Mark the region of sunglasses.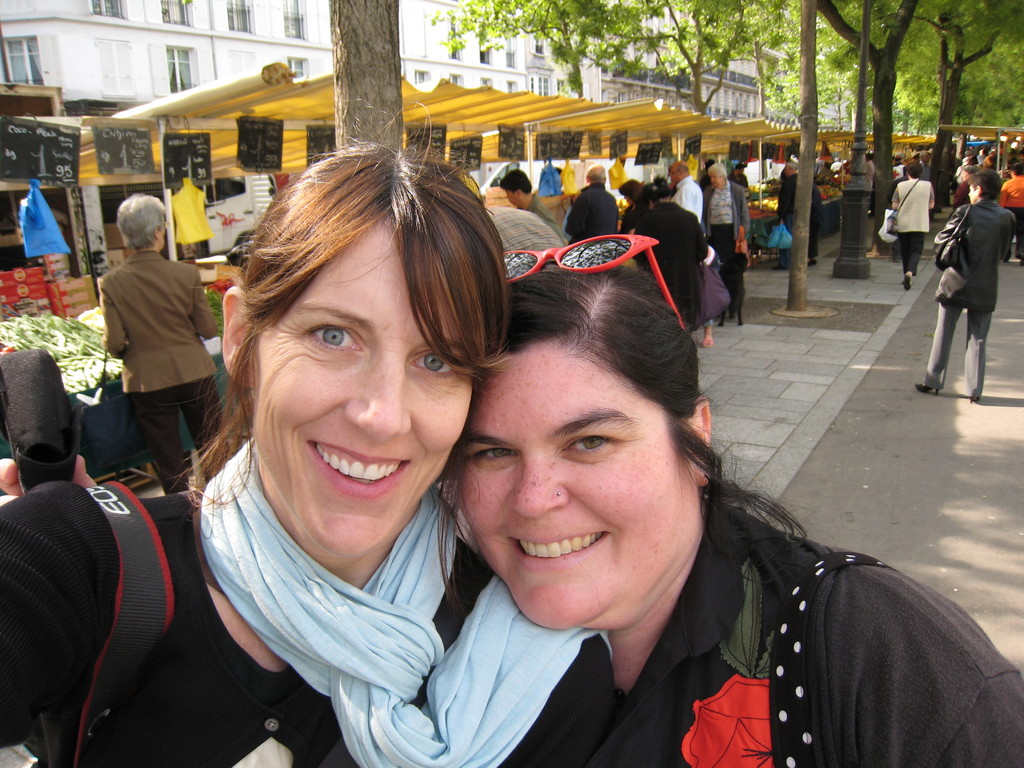
Region: [506,233,686,331].
